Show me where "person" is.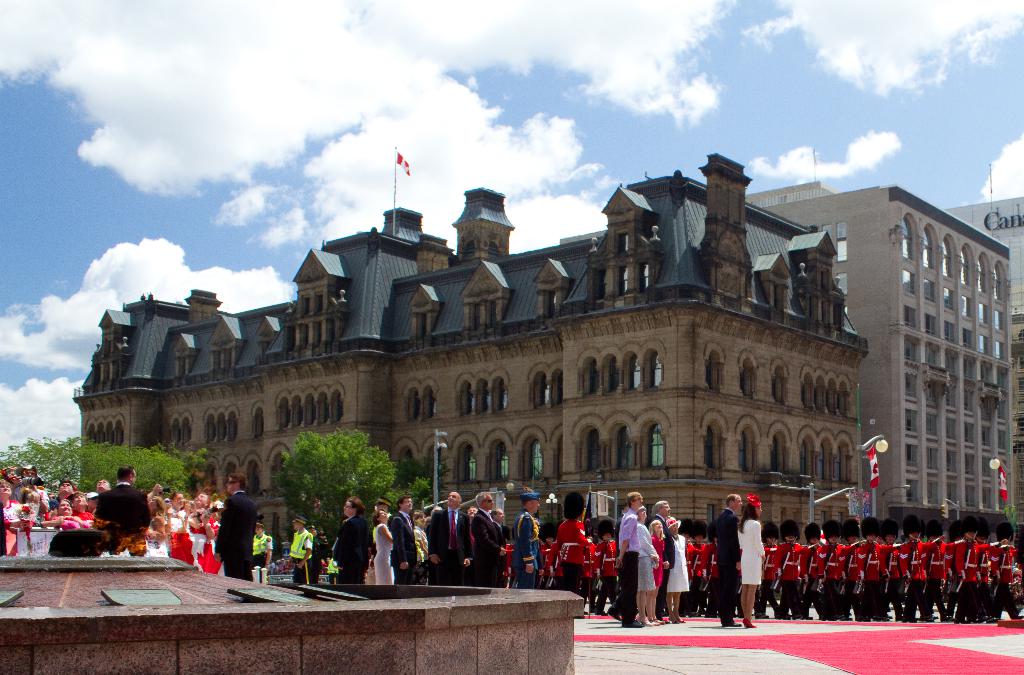
"person" is at [left=815, top=531, right=848, bottom=617].
